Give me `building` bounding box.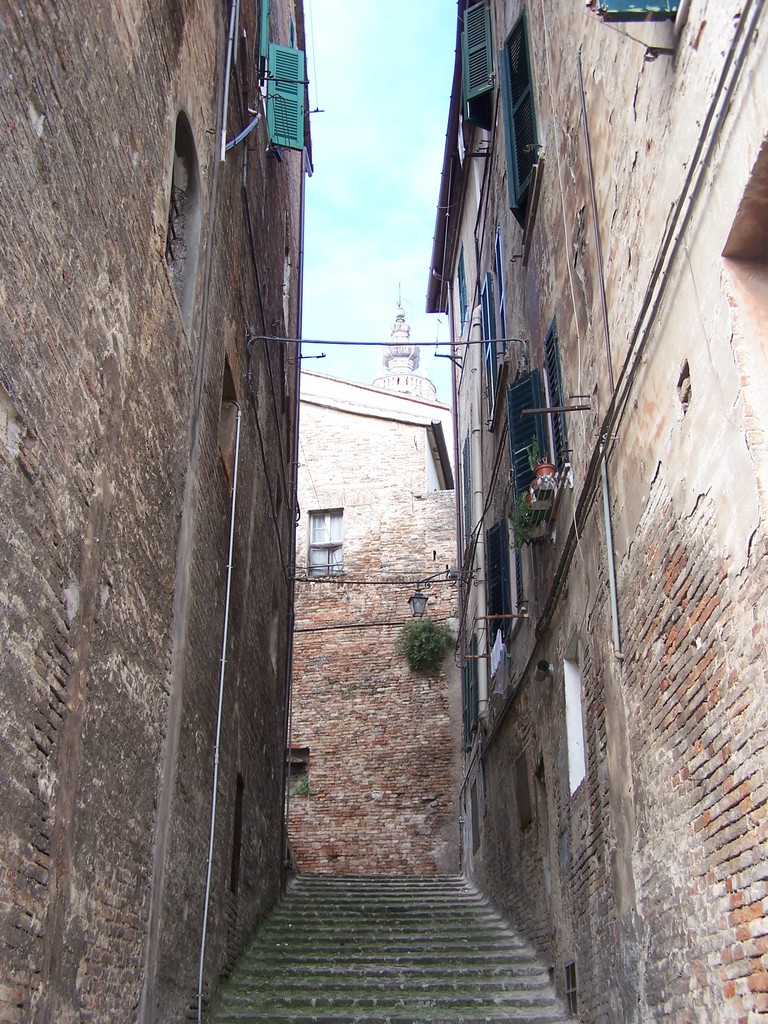
Rect(424, 0, 767, 1023).
